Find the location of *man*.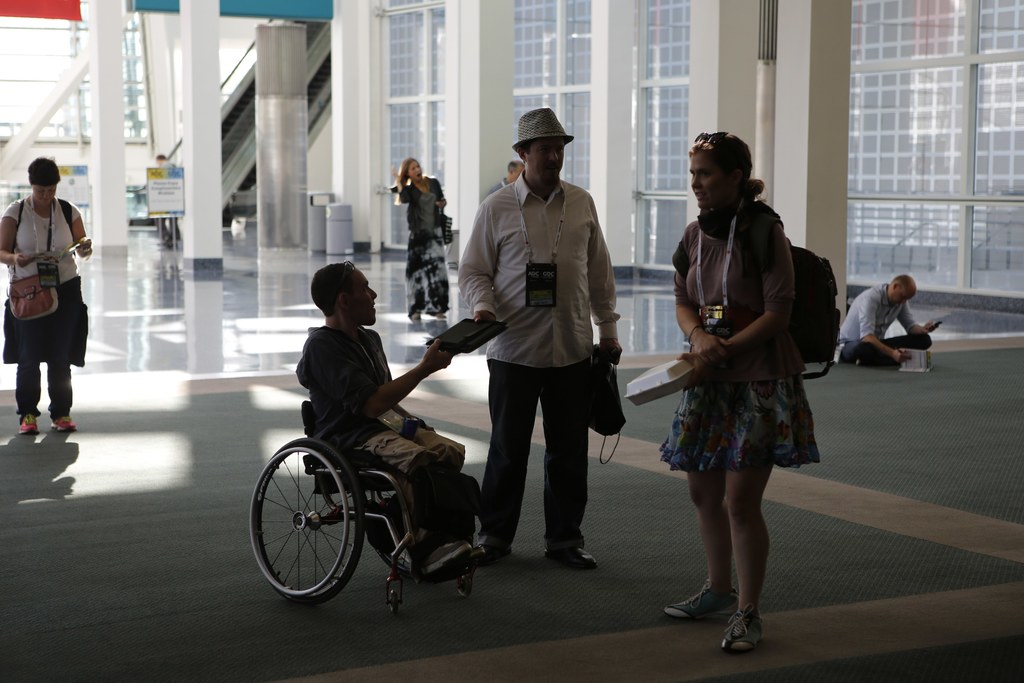
Location: (left=492, top=161, right=524, bottom=192).
